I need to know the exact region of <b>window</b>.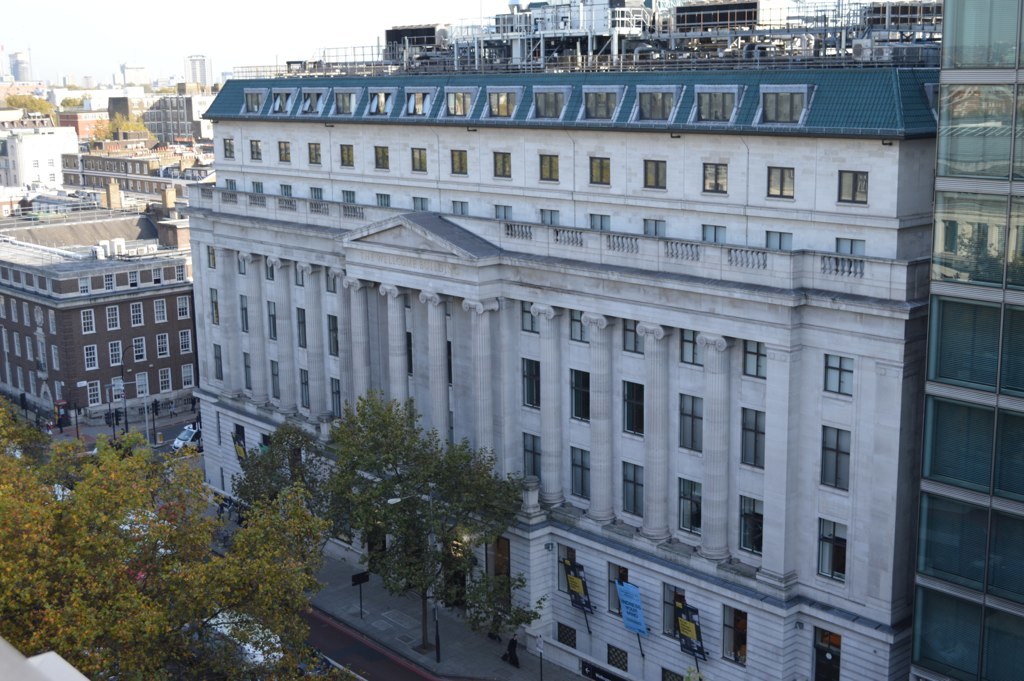
Region: (676,473,703,546).
